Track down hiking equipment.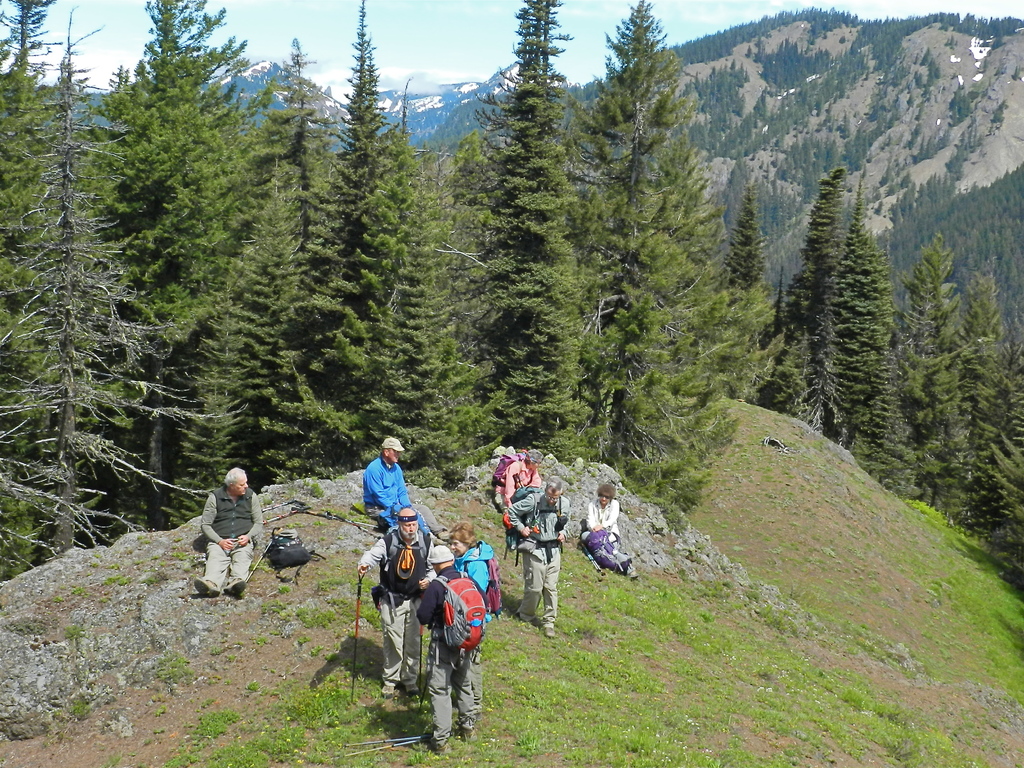
Tracked to [x1=415, y1=620, x2=430, y2=691].
